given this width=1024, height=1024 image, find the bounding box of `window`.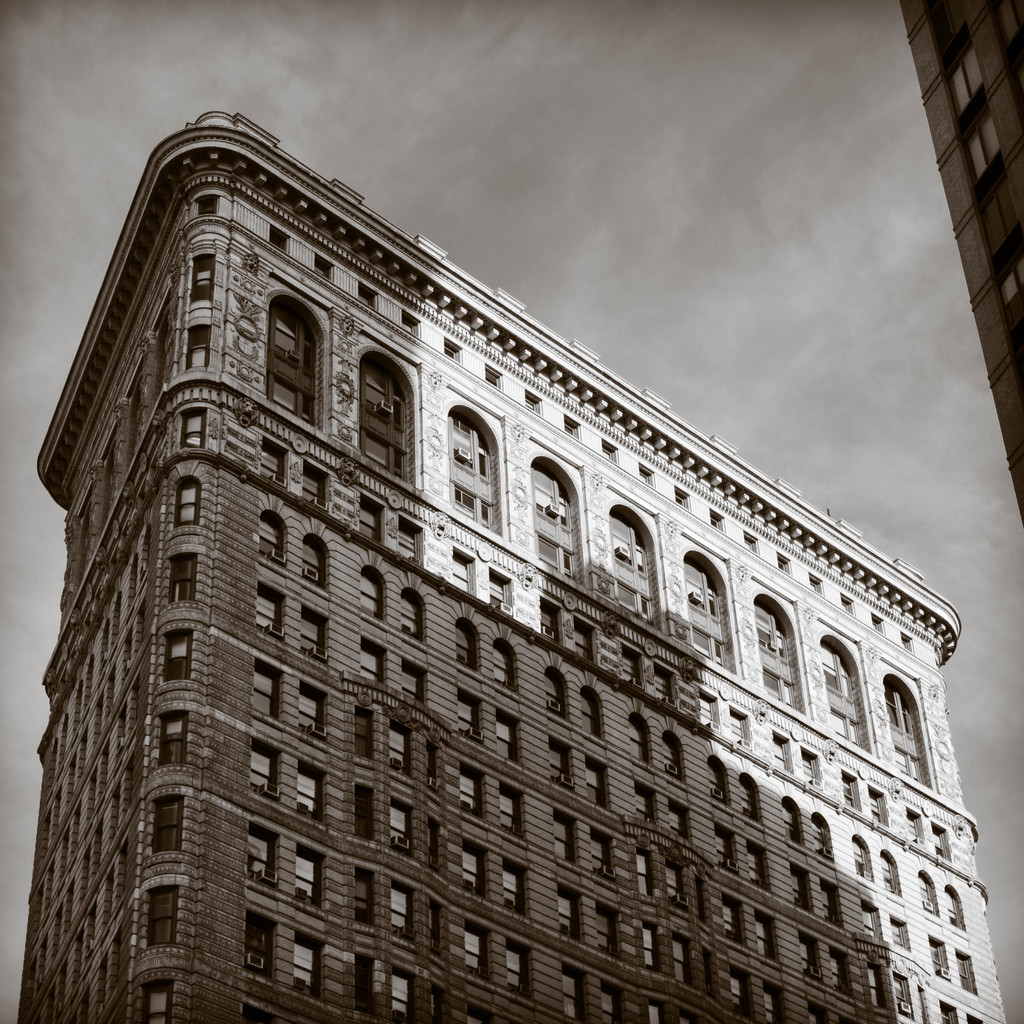
select_region(941, 1004, 956, 1023).
